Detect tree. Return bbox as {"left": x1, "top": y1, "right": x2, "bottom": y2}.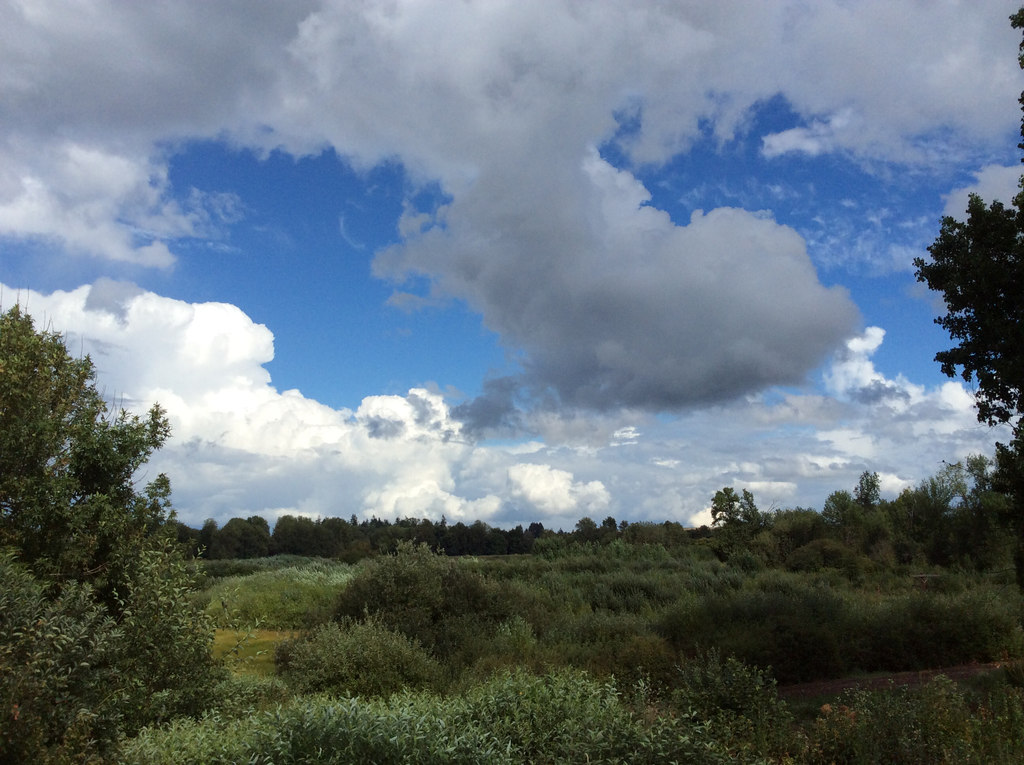
{"left": 877, "top": 159, "right": 1016, "bottom": 551}.
